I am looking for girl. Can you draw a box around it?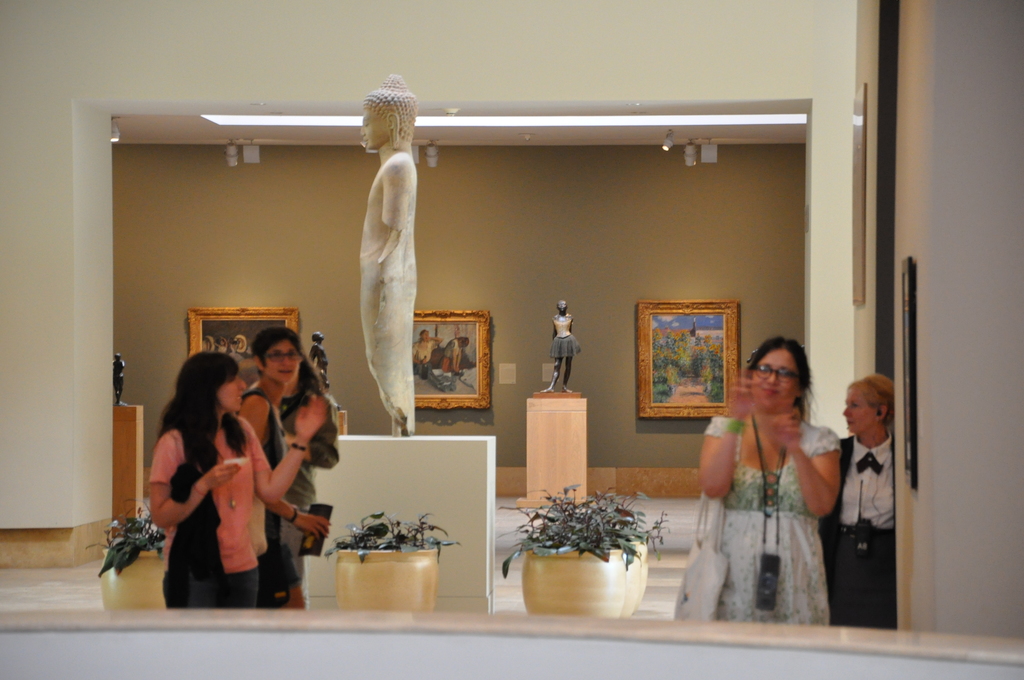
Sure, the bounding box is 817:370:899:629.
